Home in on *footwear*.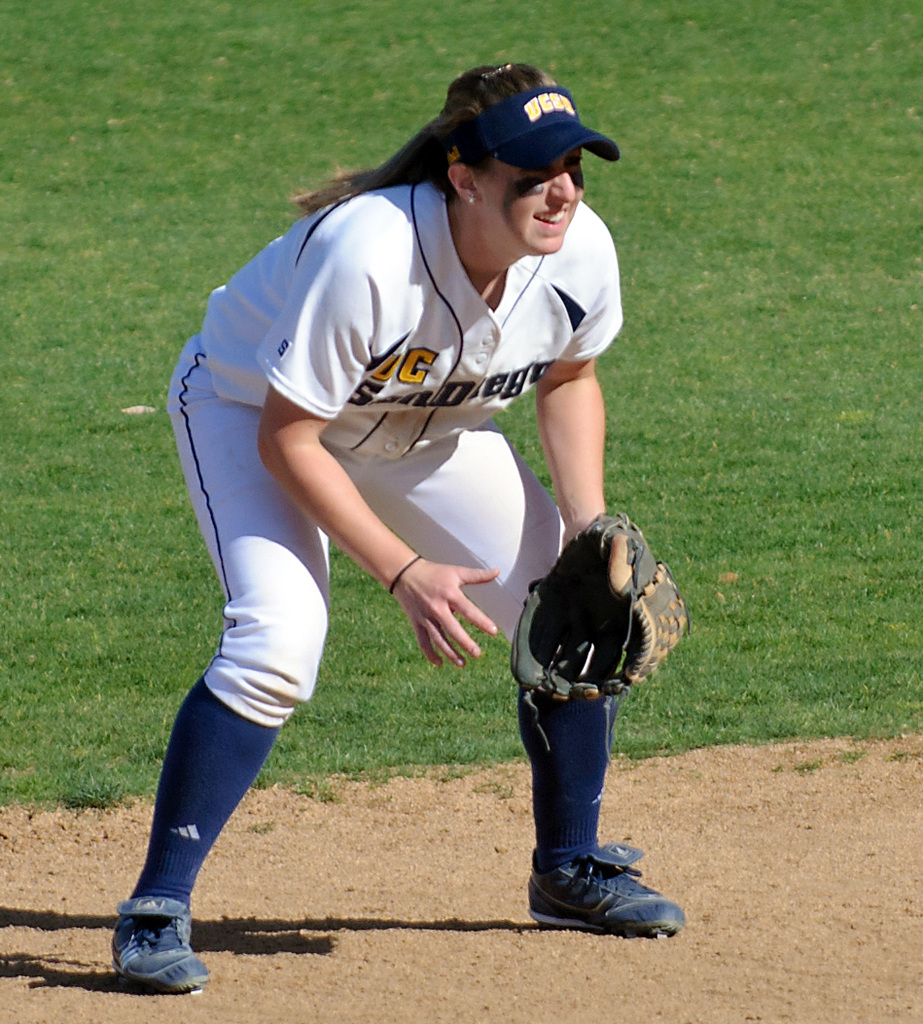
Homed in at (538, 854, 677, 941).
